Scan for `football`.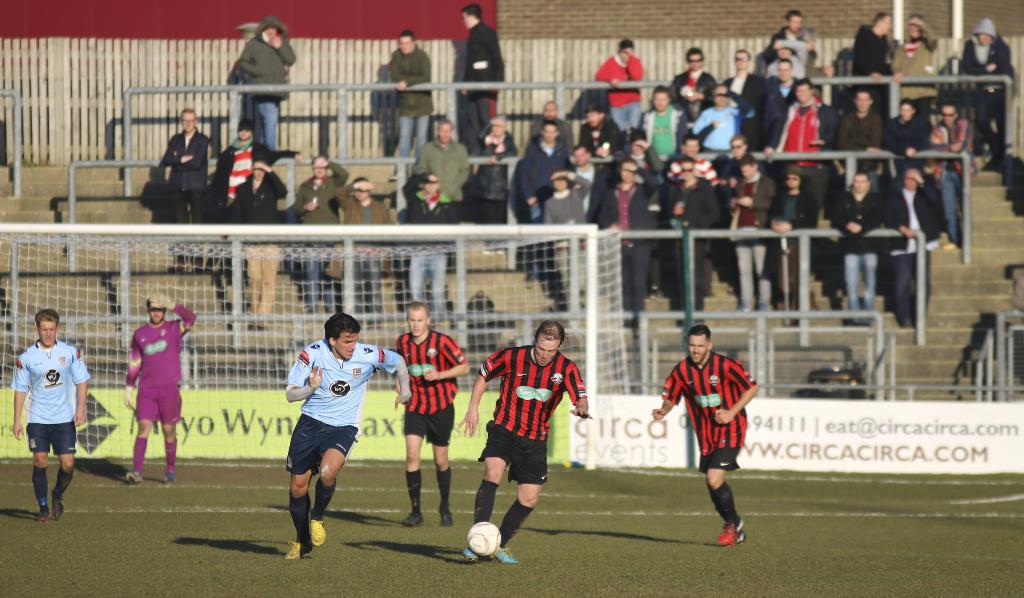
Scan result: rect(465, 521, 506, 556).
